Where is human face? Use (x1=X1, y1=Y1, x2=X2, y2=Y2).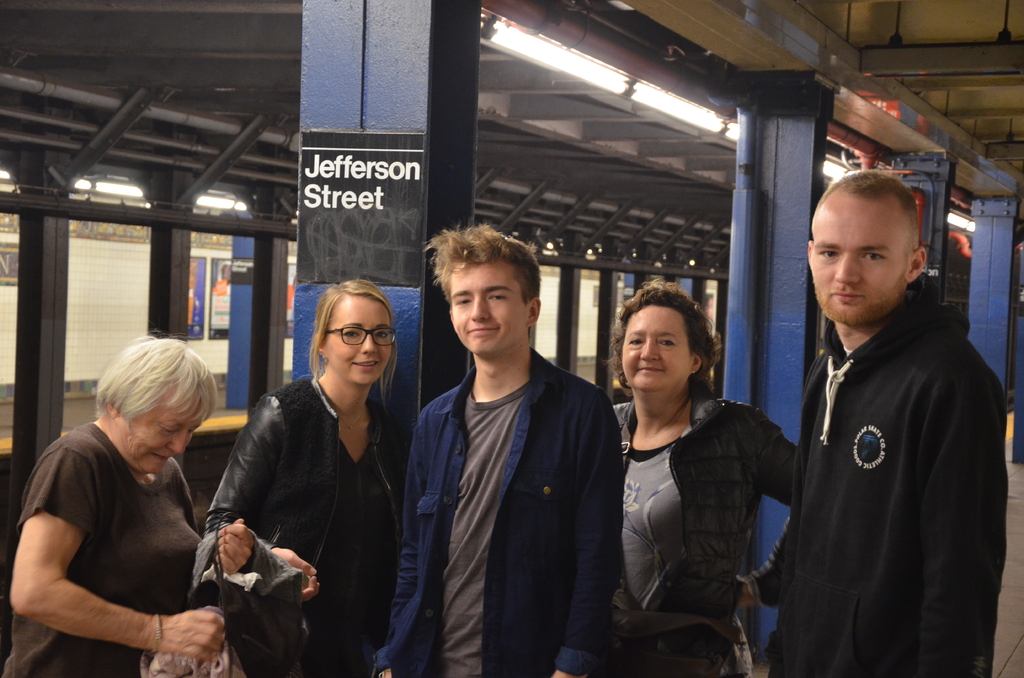
(x1=440, y1=254, x2=529, y2=353).
